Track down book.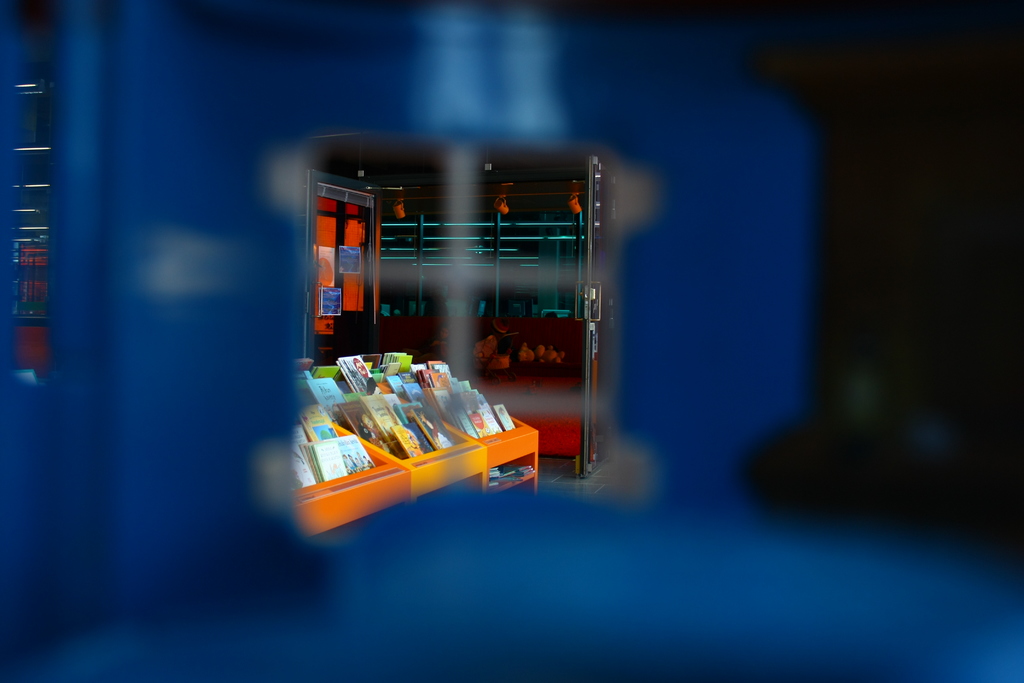
Tracked to box=[339, 243, 362, 273].
